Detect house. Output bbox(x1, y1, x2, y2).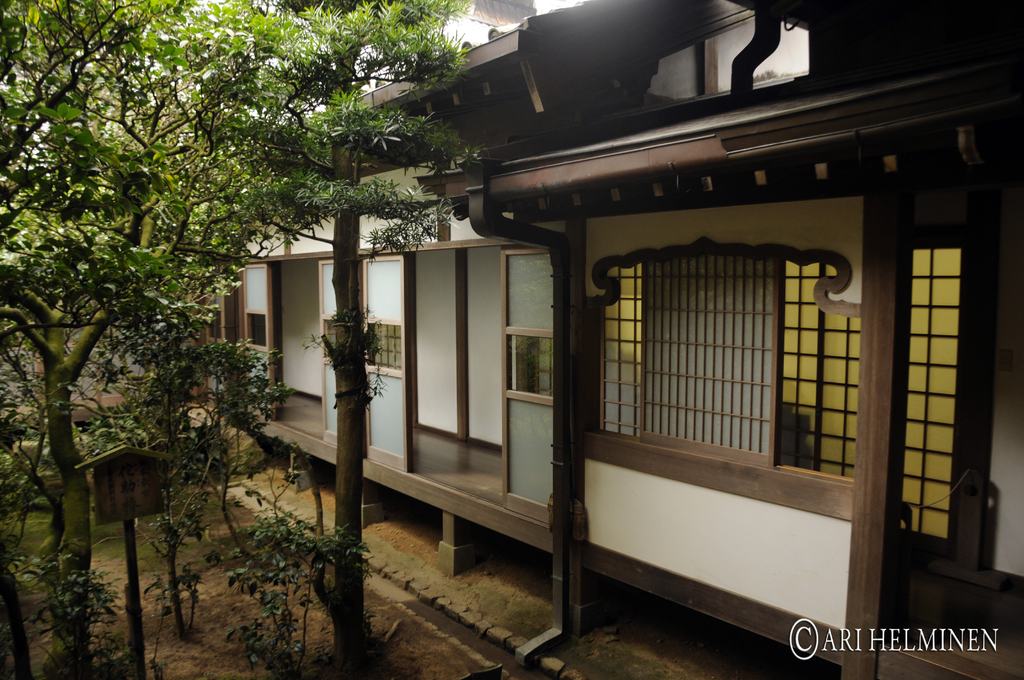
bbox(69, 443, 175, 524).
